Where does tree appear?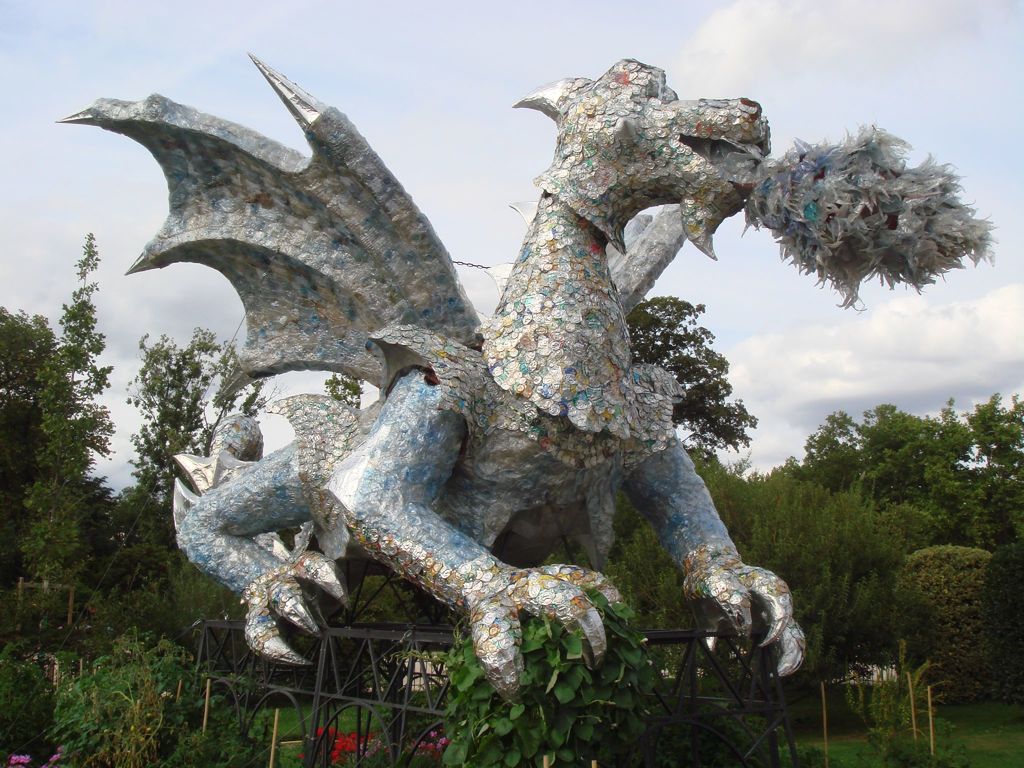
Appears at [x1=0, y1=225, x2=300, y2=716].
